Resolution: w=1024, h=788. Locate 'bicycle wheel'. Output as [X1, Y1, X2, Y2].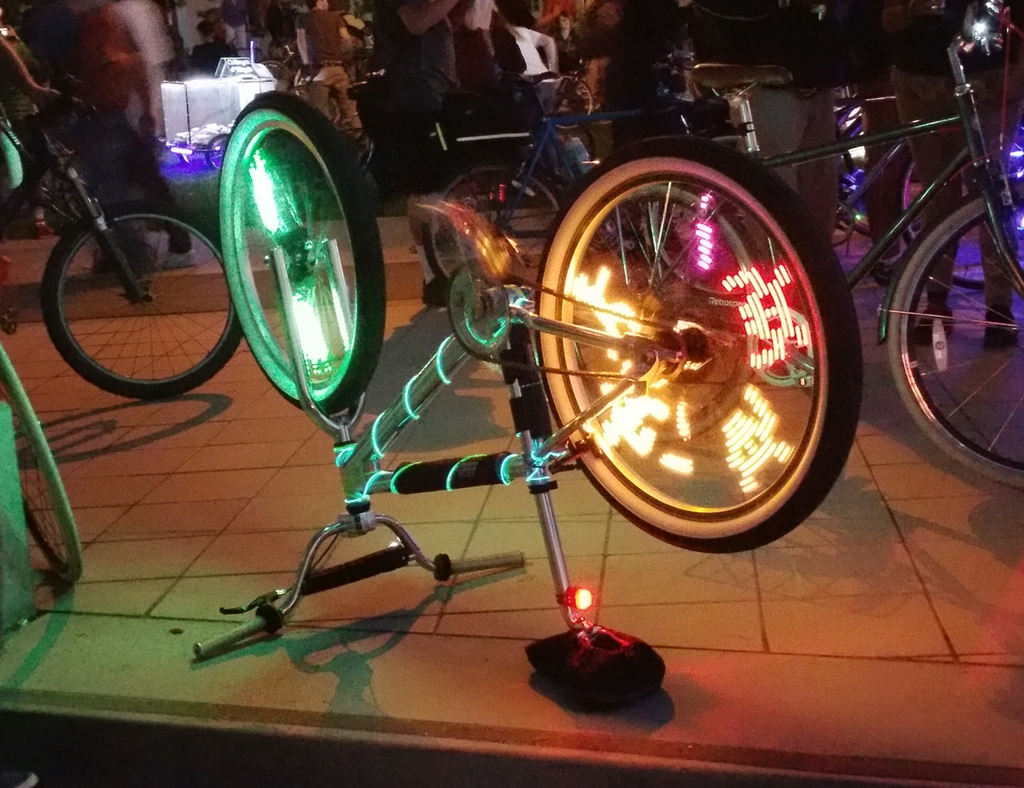
[532, 136, 856, 556].
